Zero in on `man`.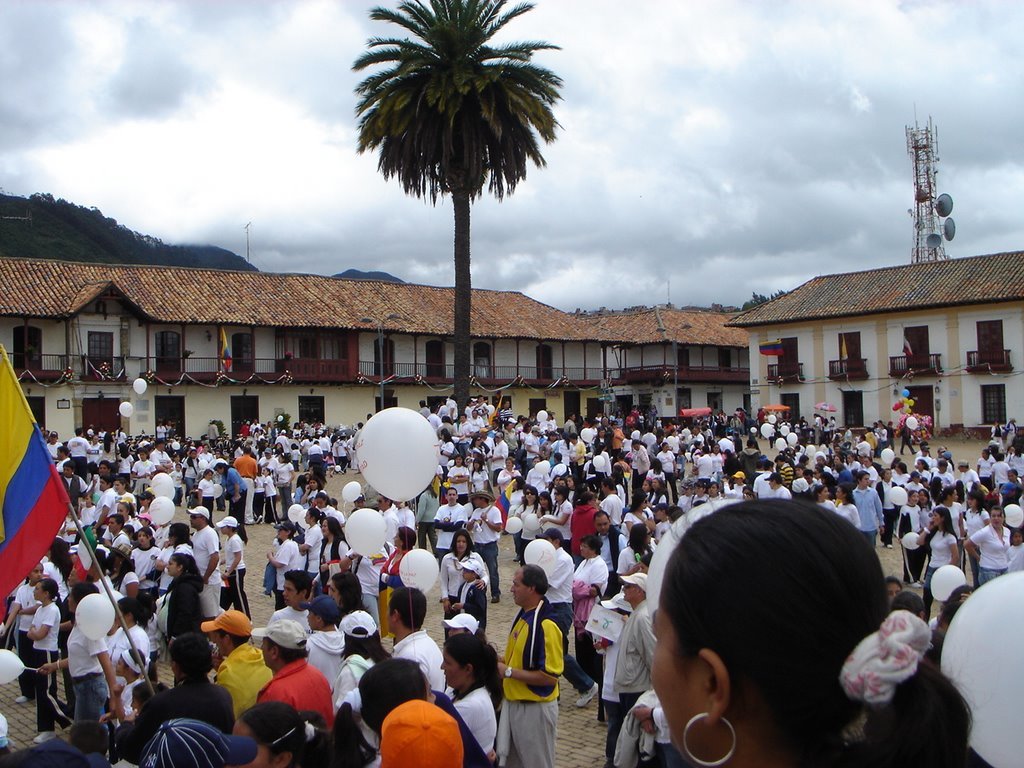
Zeroed in: left=879, top=467, right=895, bottom=548.
